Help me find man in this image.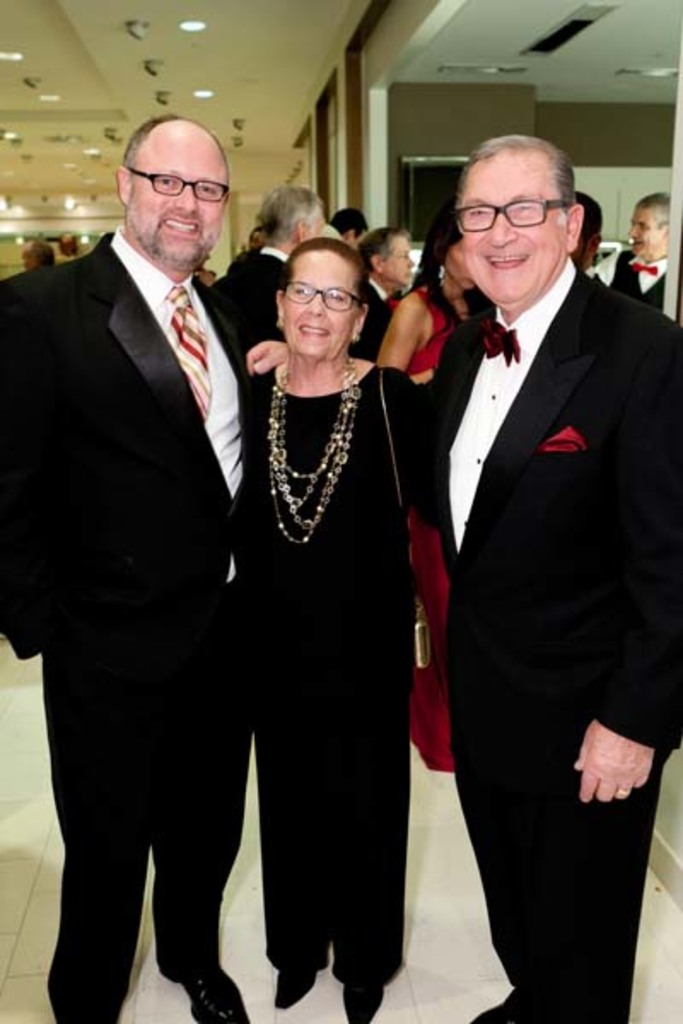
Found it: box(242, 133, 681, 1022).
